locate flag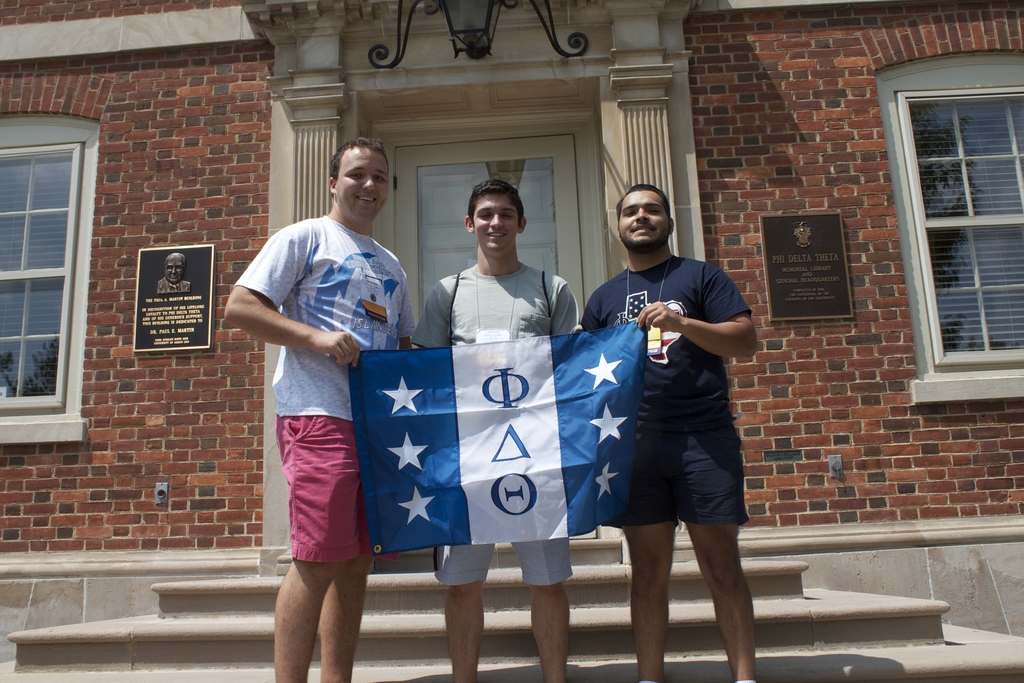
left=360, top=277, right=629, bottom=602
